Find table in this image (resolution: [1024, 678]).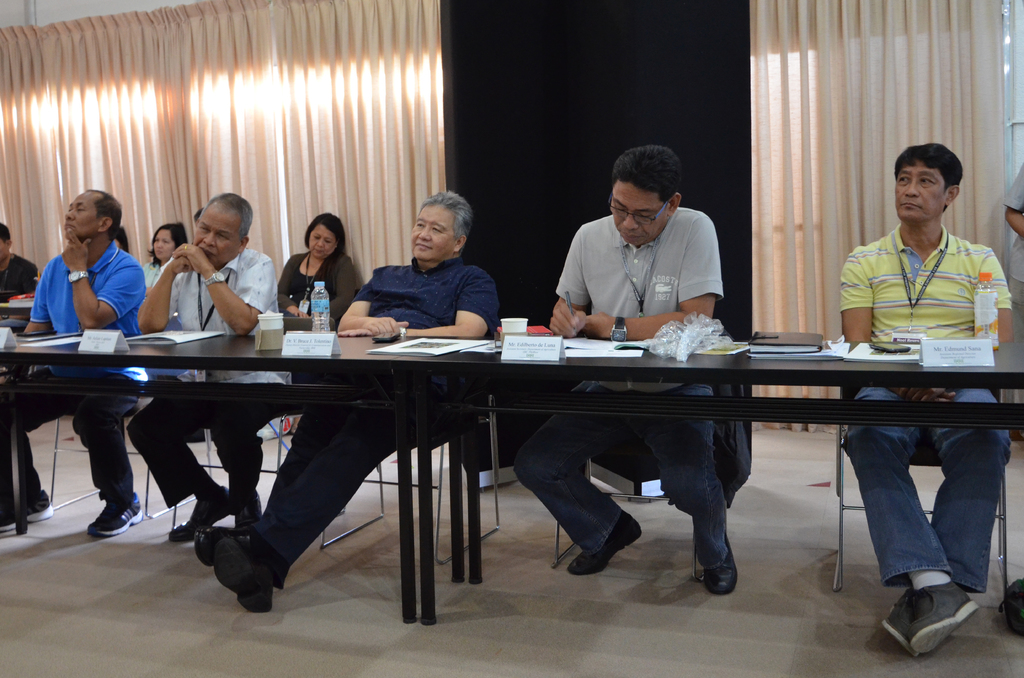
<box>0,335,1023,626</box>.
